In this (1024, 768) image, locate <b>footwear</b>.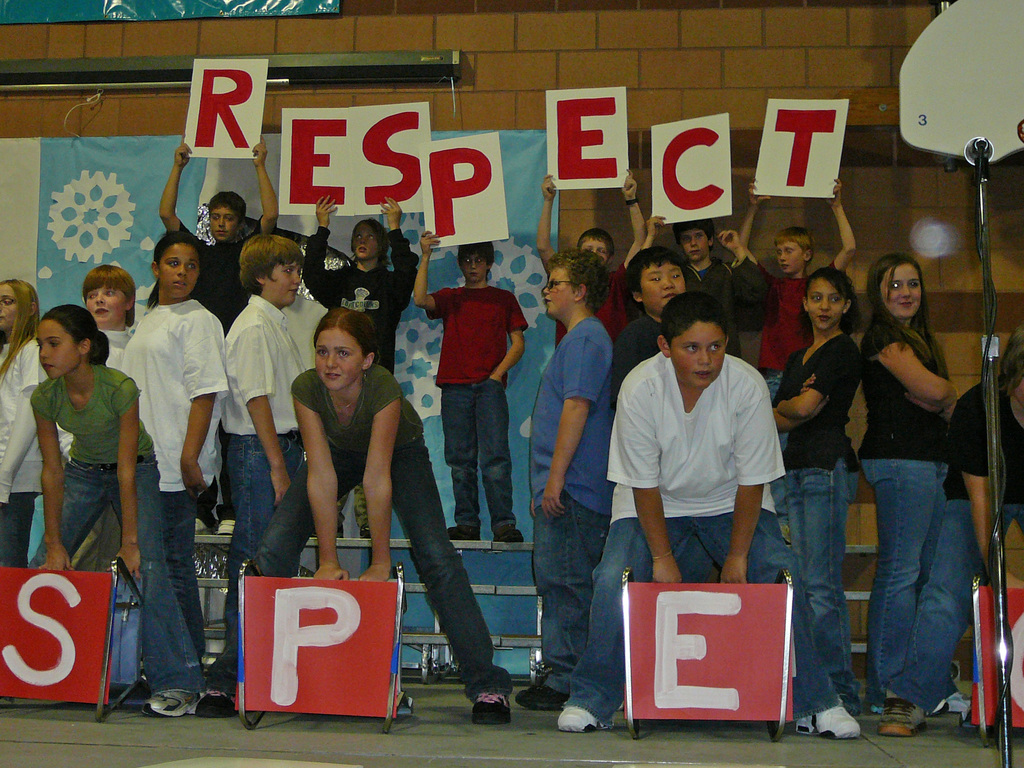
Bounding box: x1=876 y1=696 x2=927 y2=744.
